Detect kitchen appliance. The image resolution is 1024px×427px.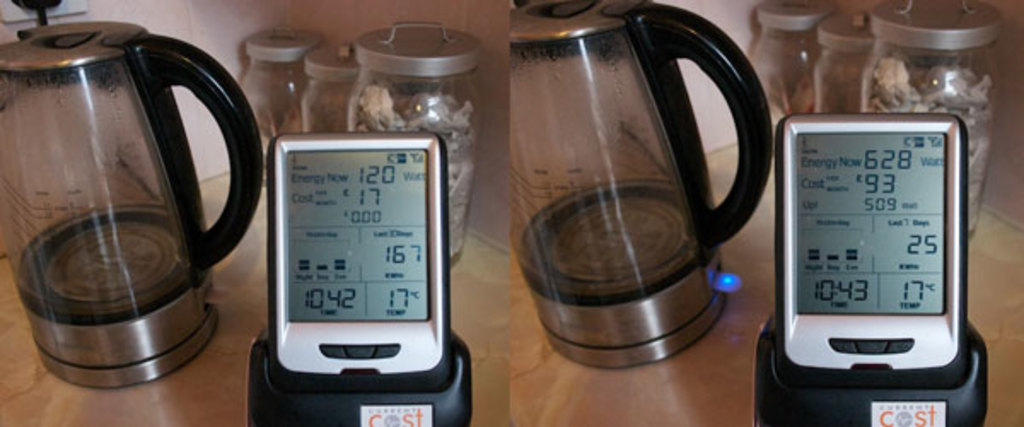
(x1=0, y1=0, x2=247, y2=386).
